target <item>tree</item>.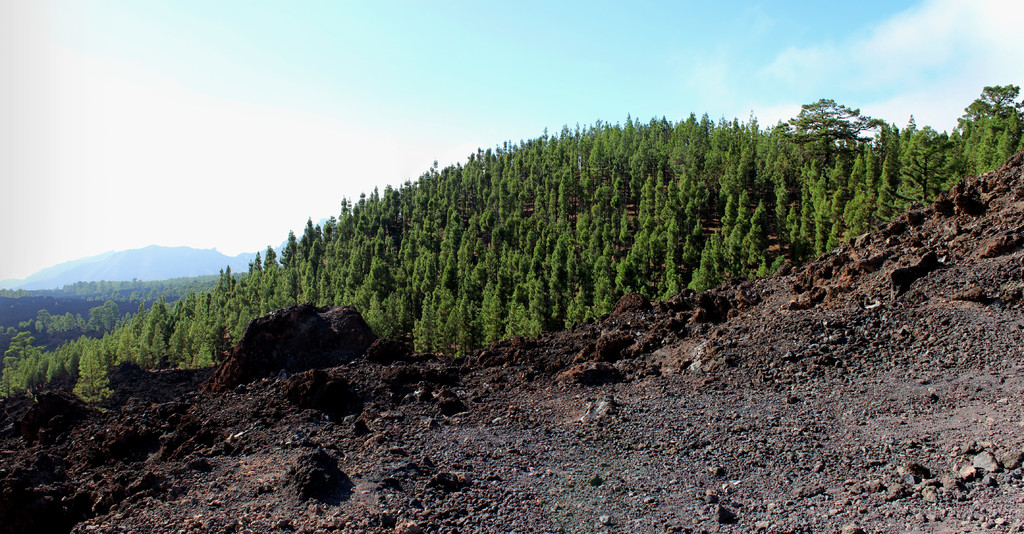
Target region: x1=778, y1=83, x2=901, y2=201.
